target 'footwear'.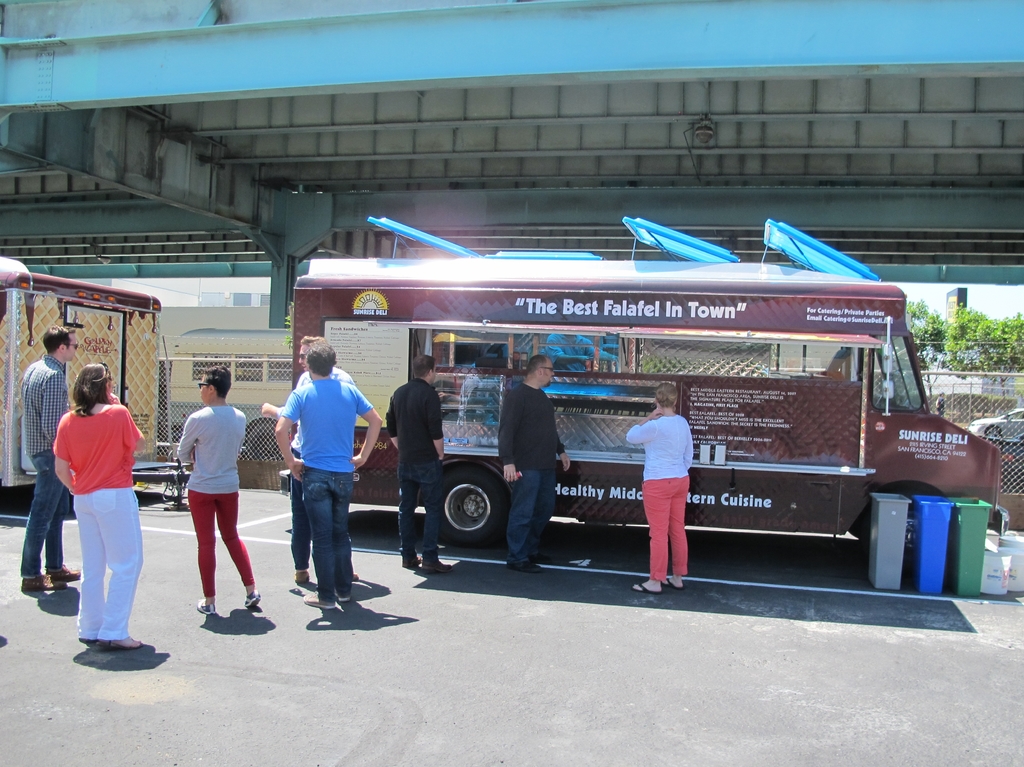
Target region: l=629, t=583, r=660, b=597.
